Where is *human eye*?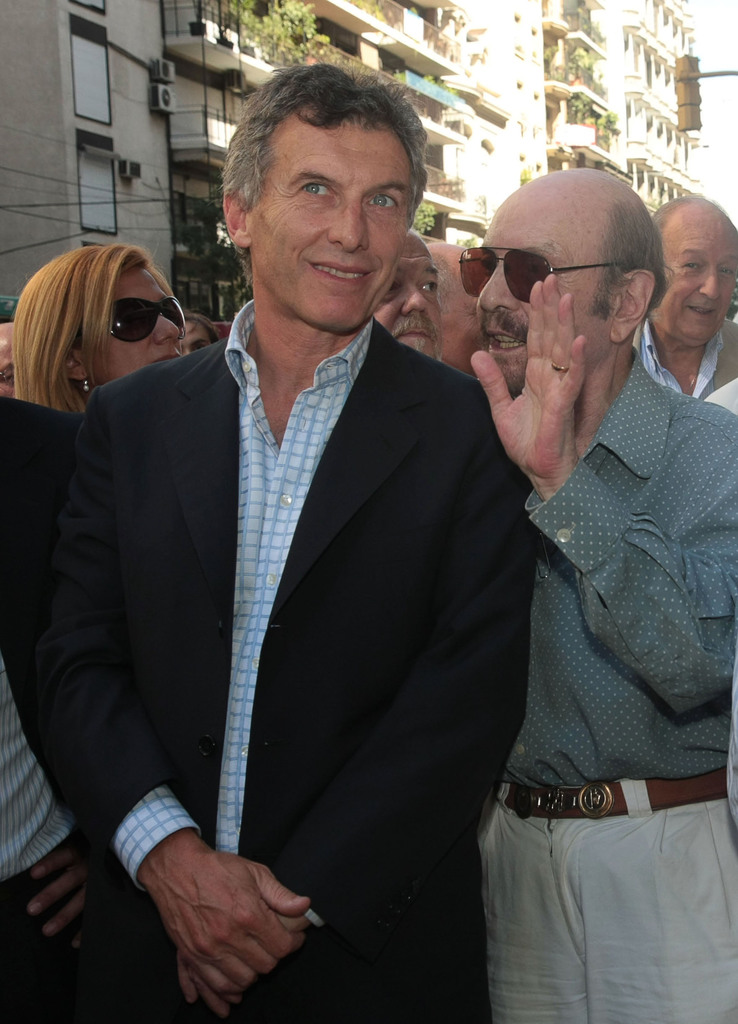
box(679, 260, 701, 270).
